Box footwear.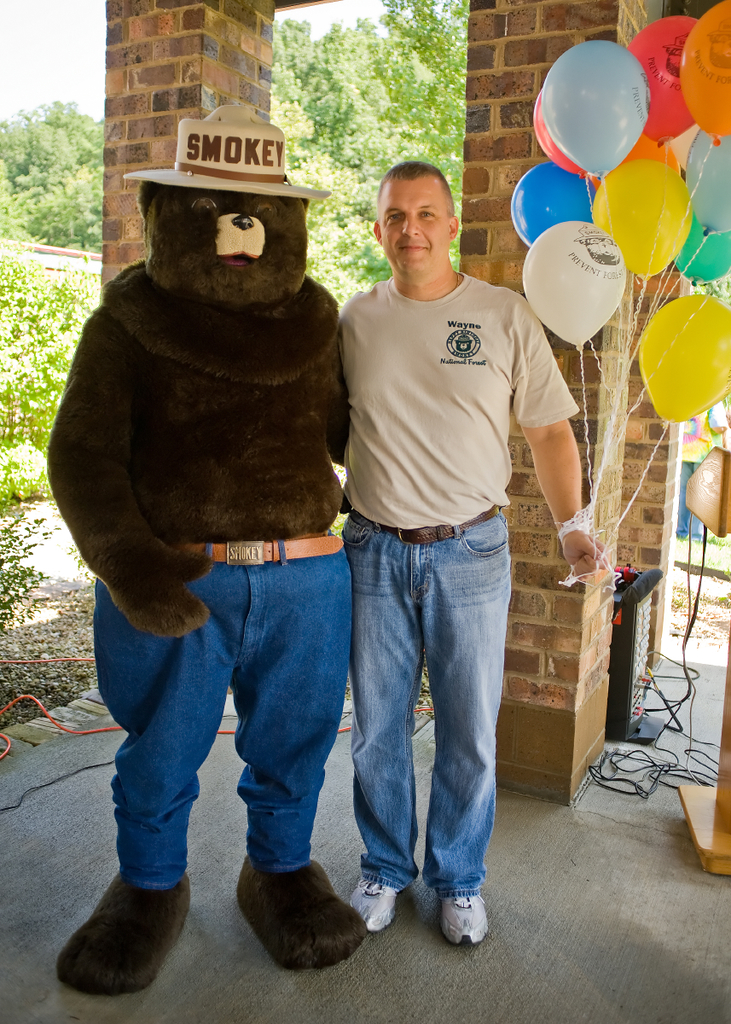
[x1=338, y1=871, x2=402, y2=932].
